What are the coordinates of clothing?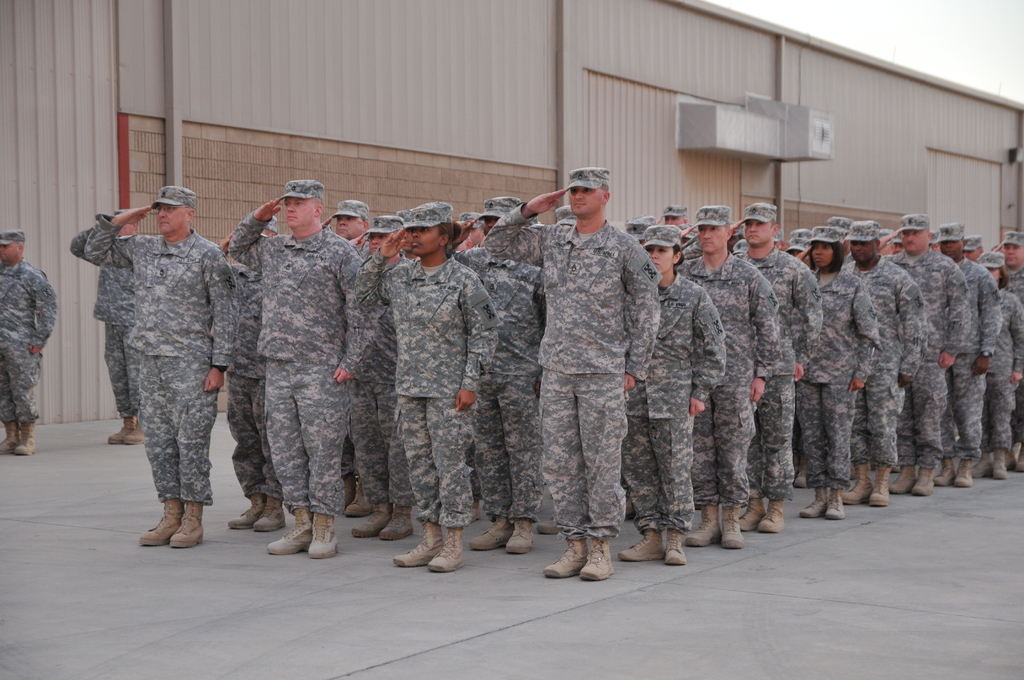
(1001,259,1023,296).
